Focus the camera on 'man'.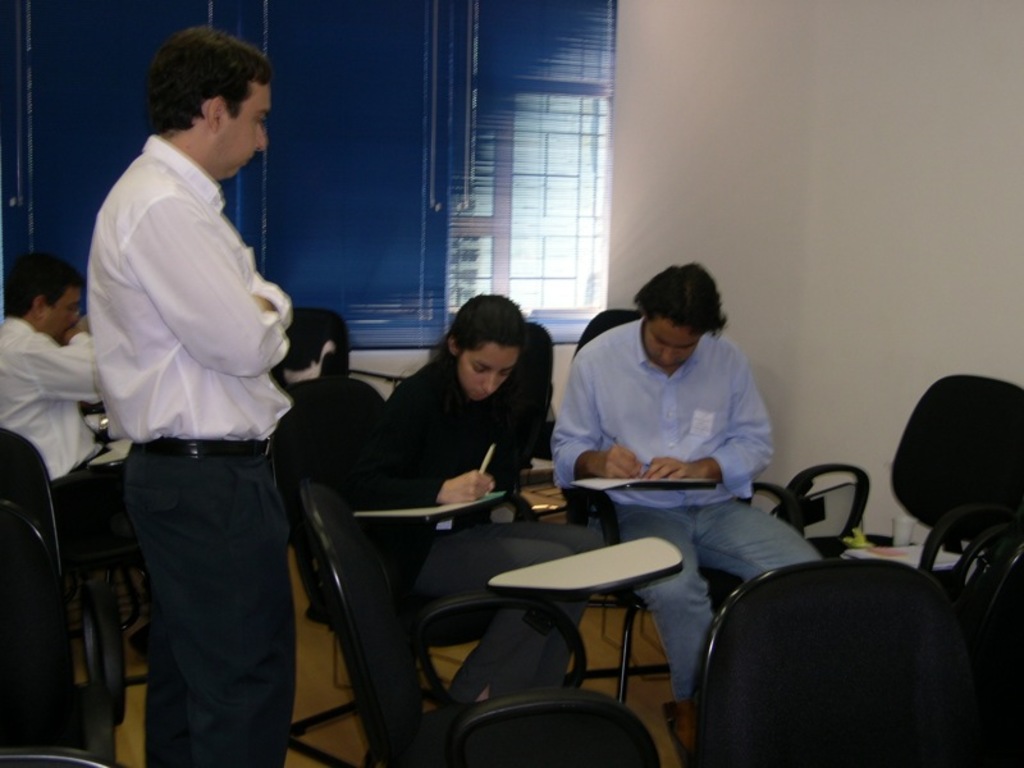
Focus region: 0/264/104/488.
